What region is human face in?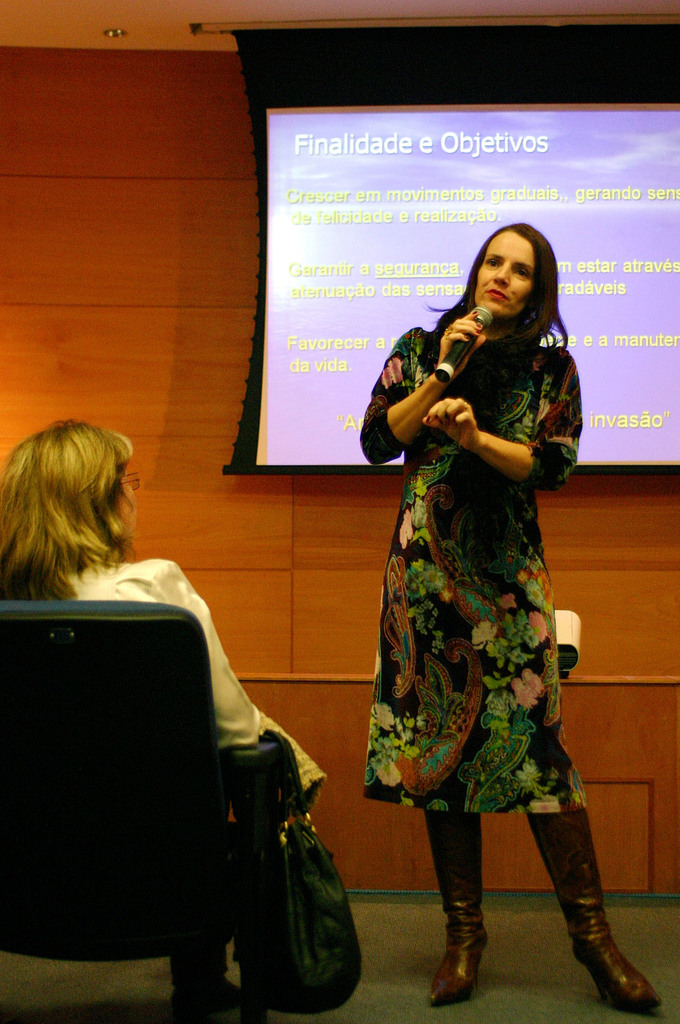
pyautogui.locateOnScreen(479, 239, 535, 319).
